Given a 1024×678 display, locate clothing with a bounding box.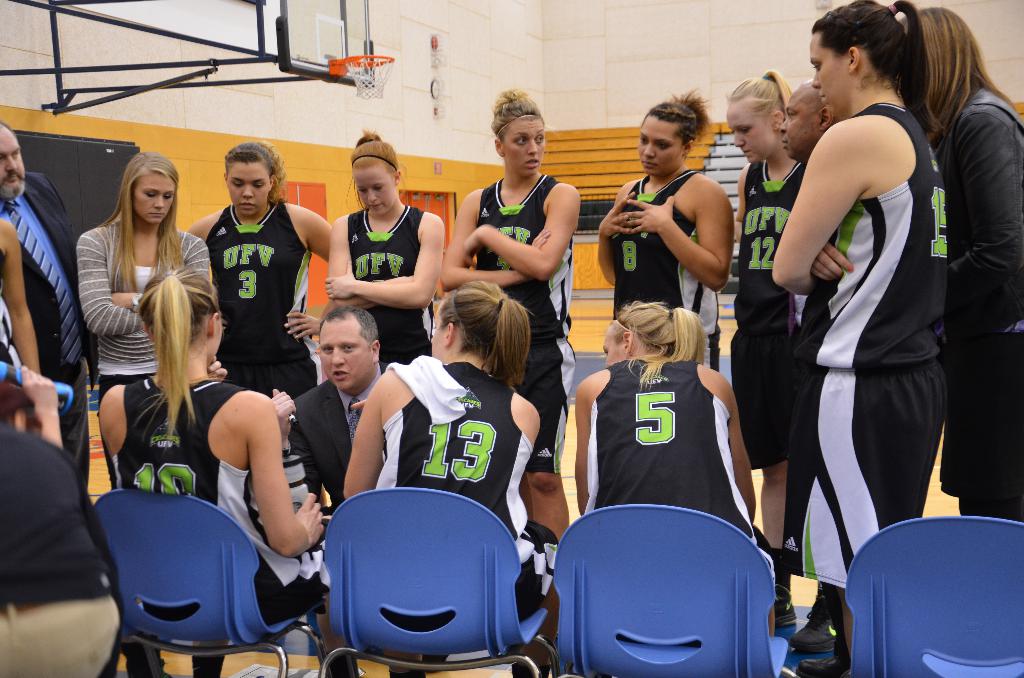
Located: box(384, 362, 553, 617).
